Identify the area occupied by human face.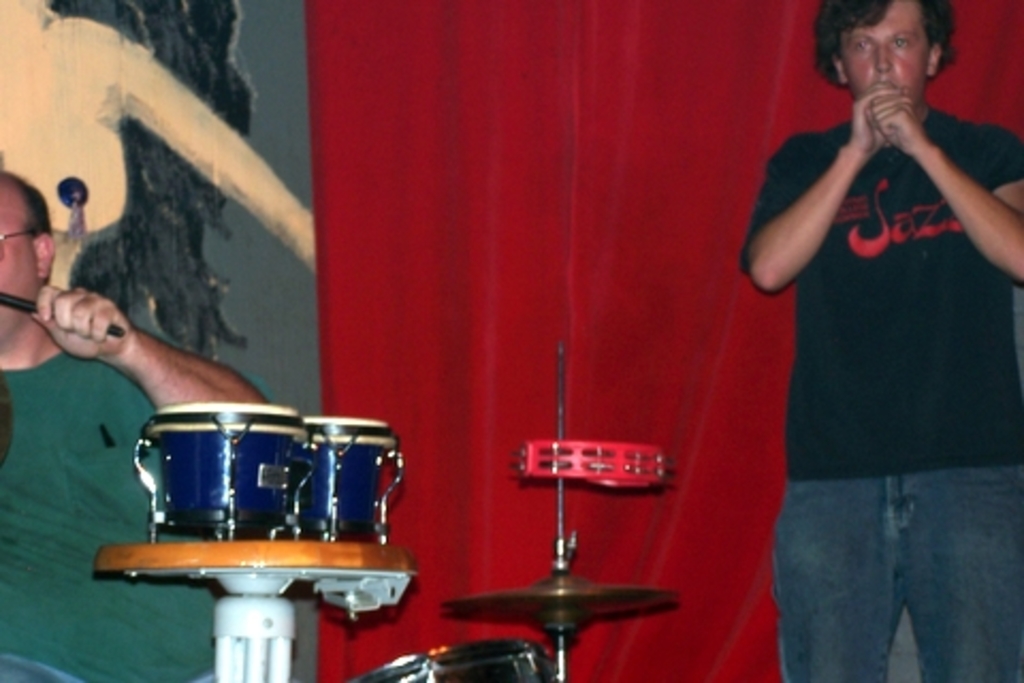
Area: left=836, top=0, right=937, bottom=107.
